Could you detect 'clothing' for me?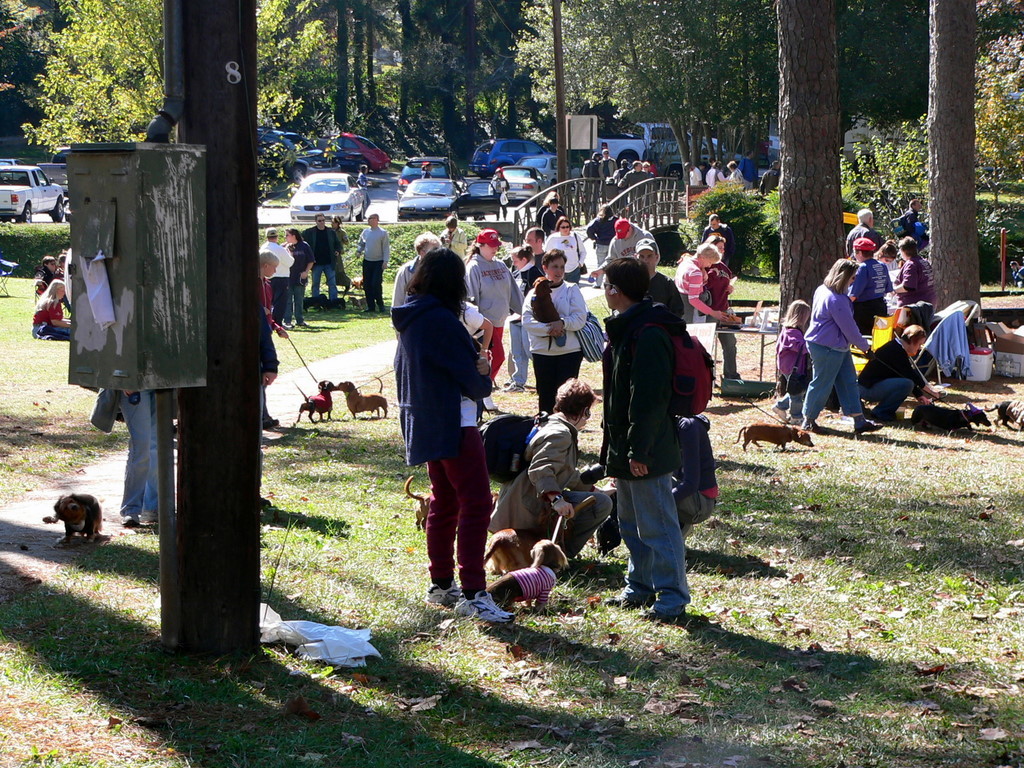
Detection result: {"x1": 259, "y1": 239, "x2": 291, "y2": 324}.
